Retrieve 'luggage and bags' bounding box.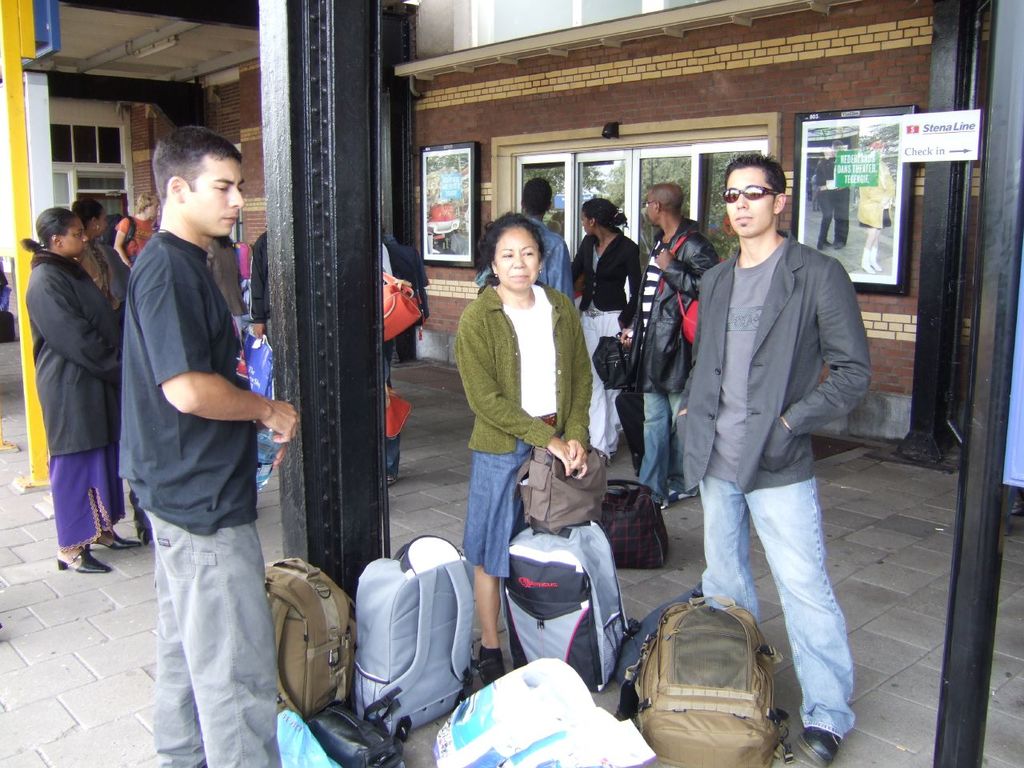
Bounding box: [517,447,605,530].
